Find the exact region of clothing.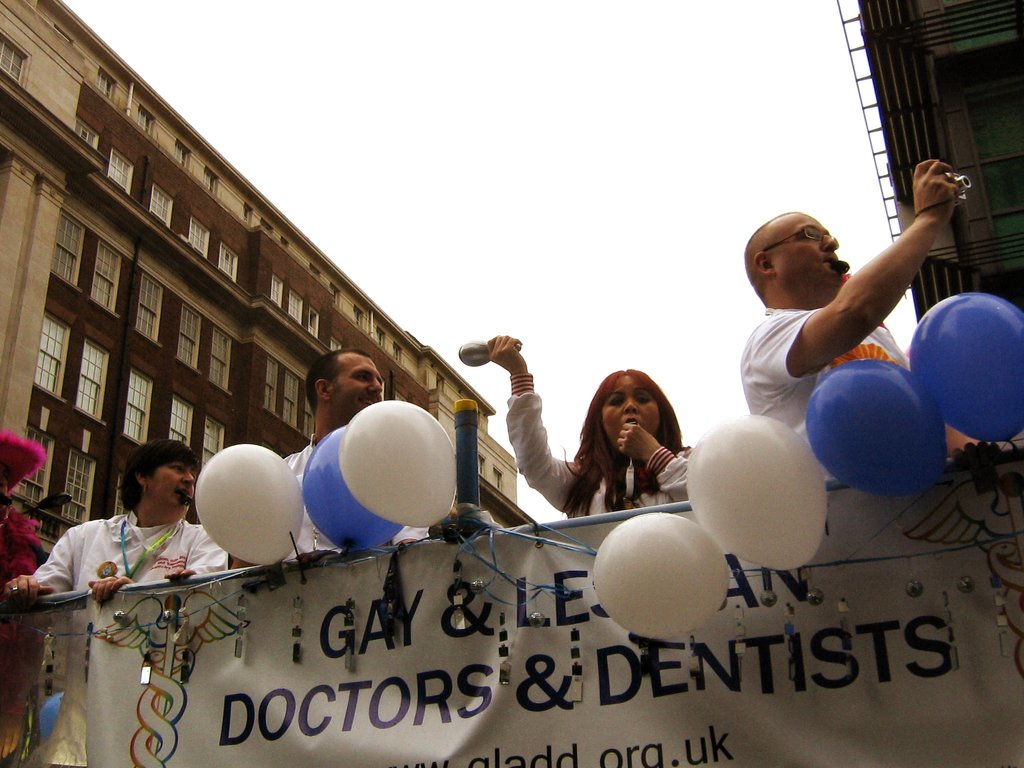
Exact region: crop(738, 305, 913, 481).
